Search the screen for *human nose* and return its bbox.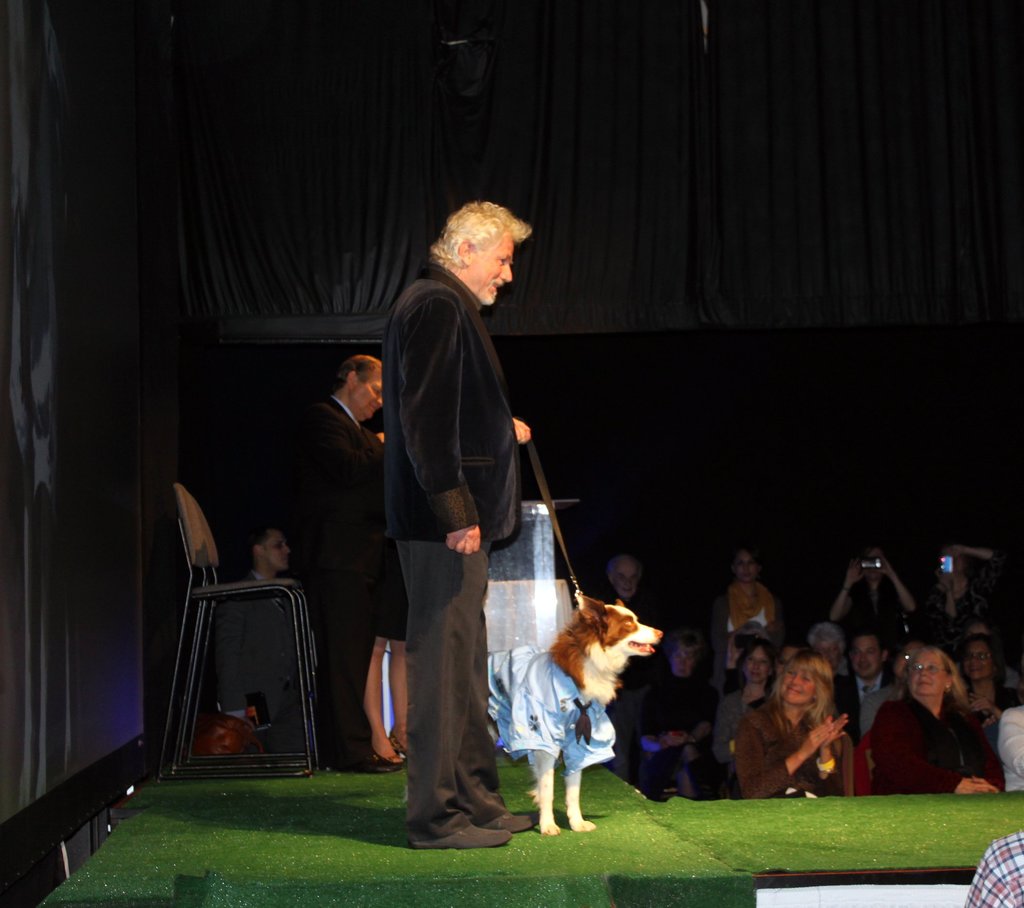
Found: <region>920, 670, 927, 676</region>.
